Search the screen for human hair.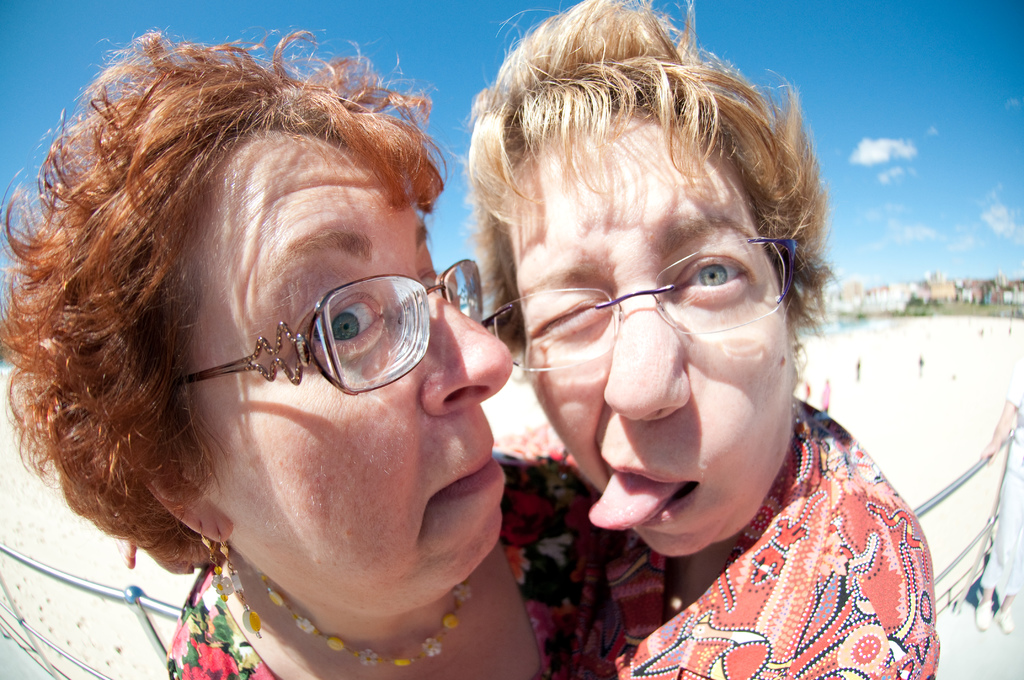
Found at left=451, top=0, right=839, bottom=382.
